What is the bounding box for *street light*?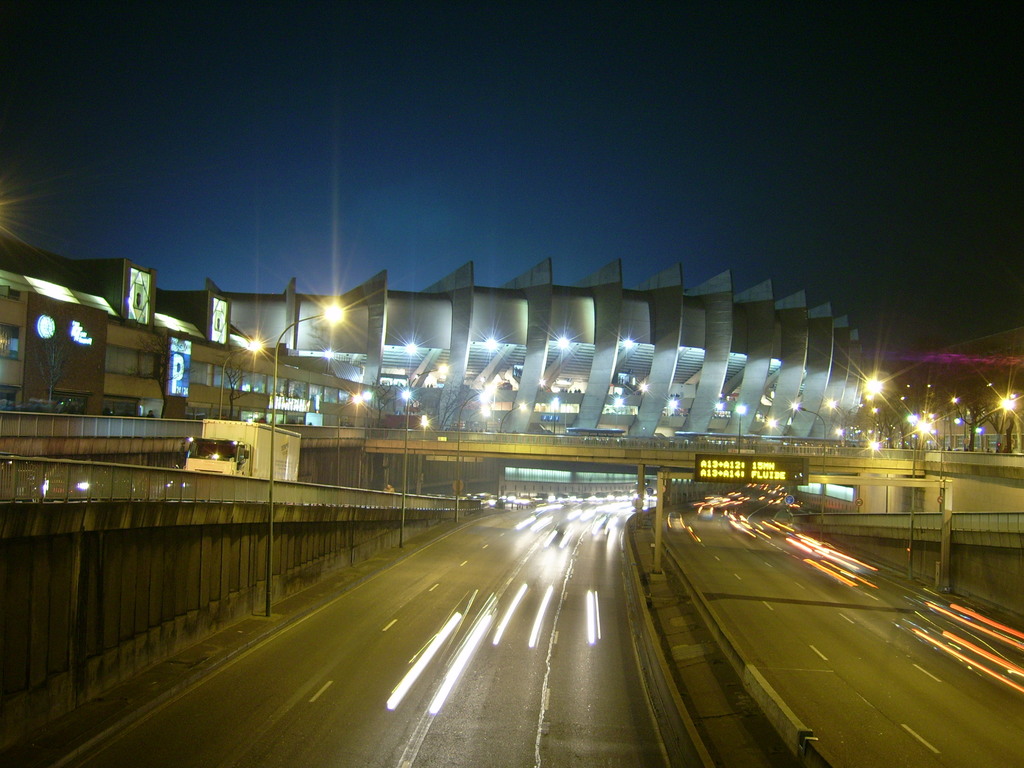
detection(608, 396, 627, 430).
